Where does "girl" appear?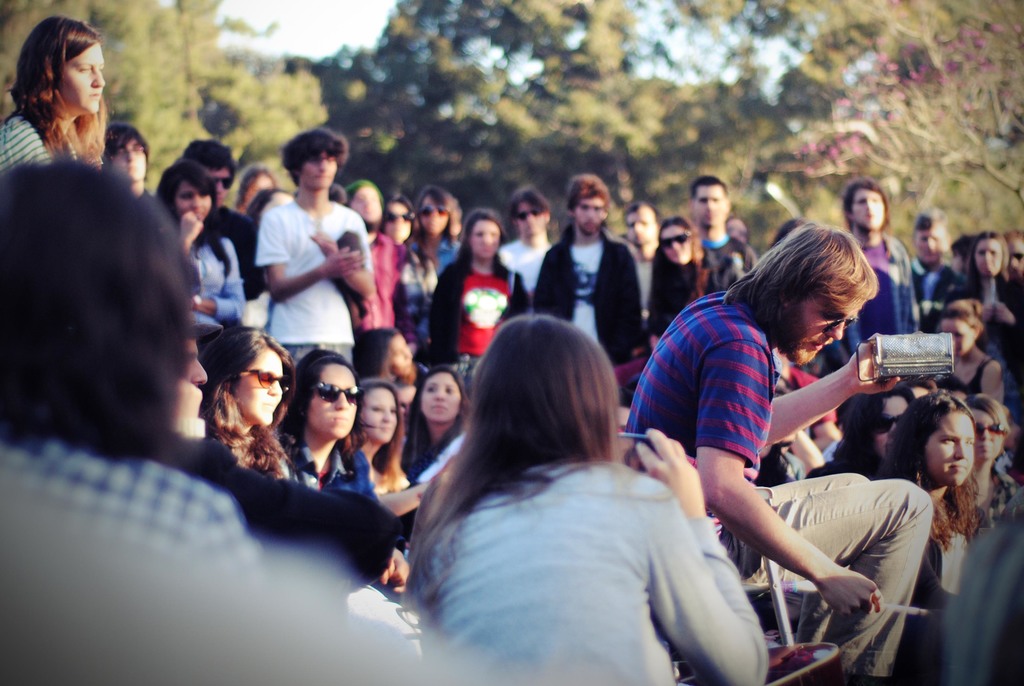
Appears at box(436, 205, 531, 365).
